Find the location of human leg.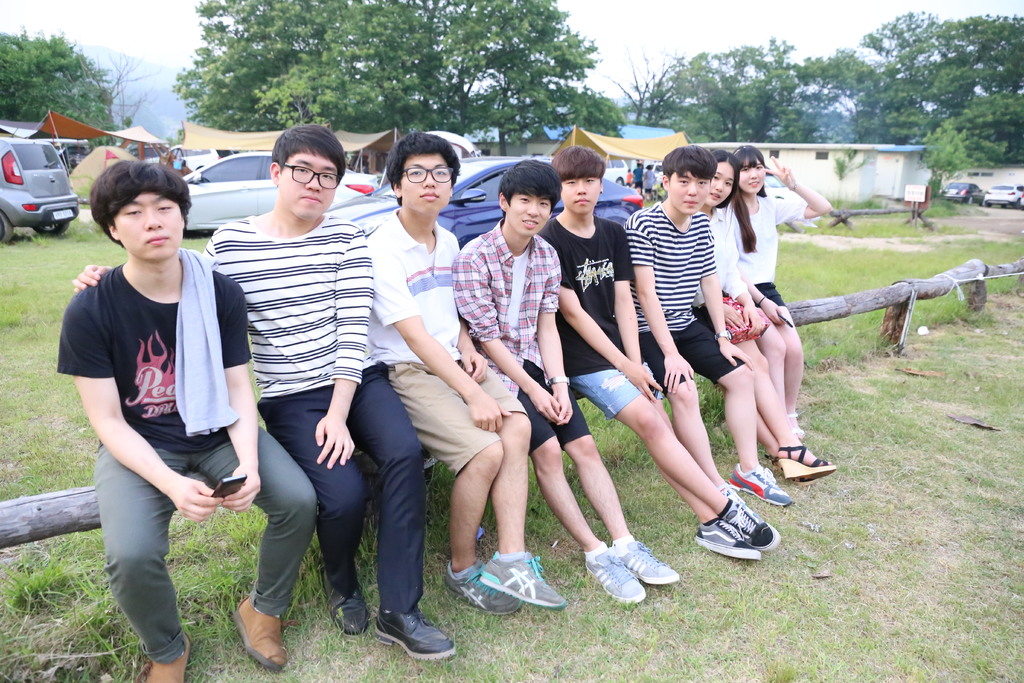
Location: {"x1": 526, "y1": 359, "x2": 678, "y2": 588}.
